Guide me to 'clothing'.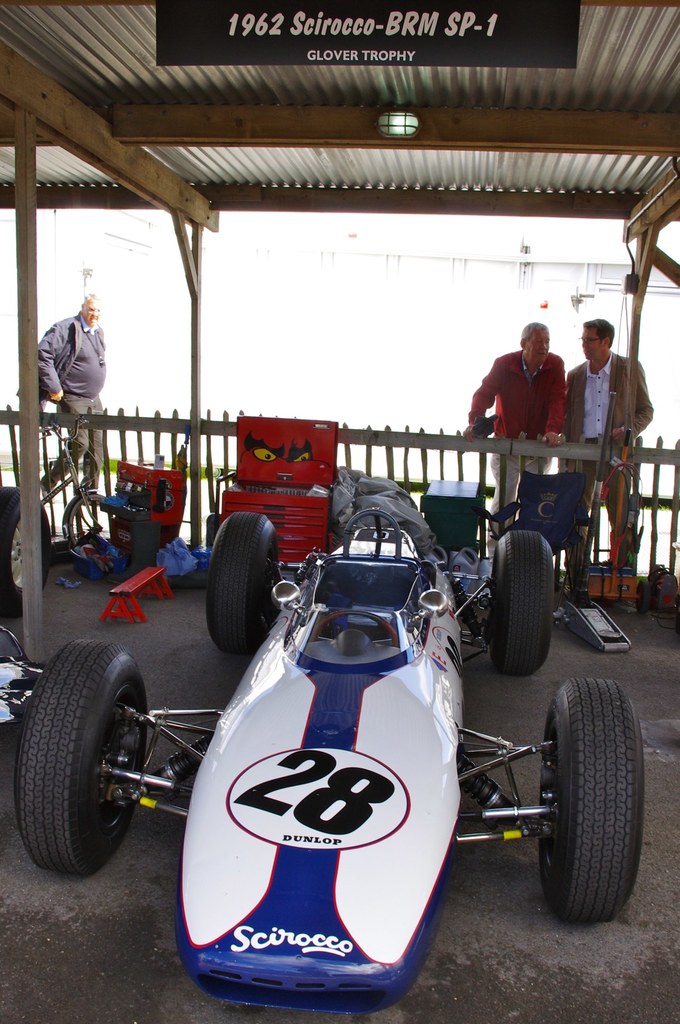
Guidance: crop(551, 352, 654, 580).
